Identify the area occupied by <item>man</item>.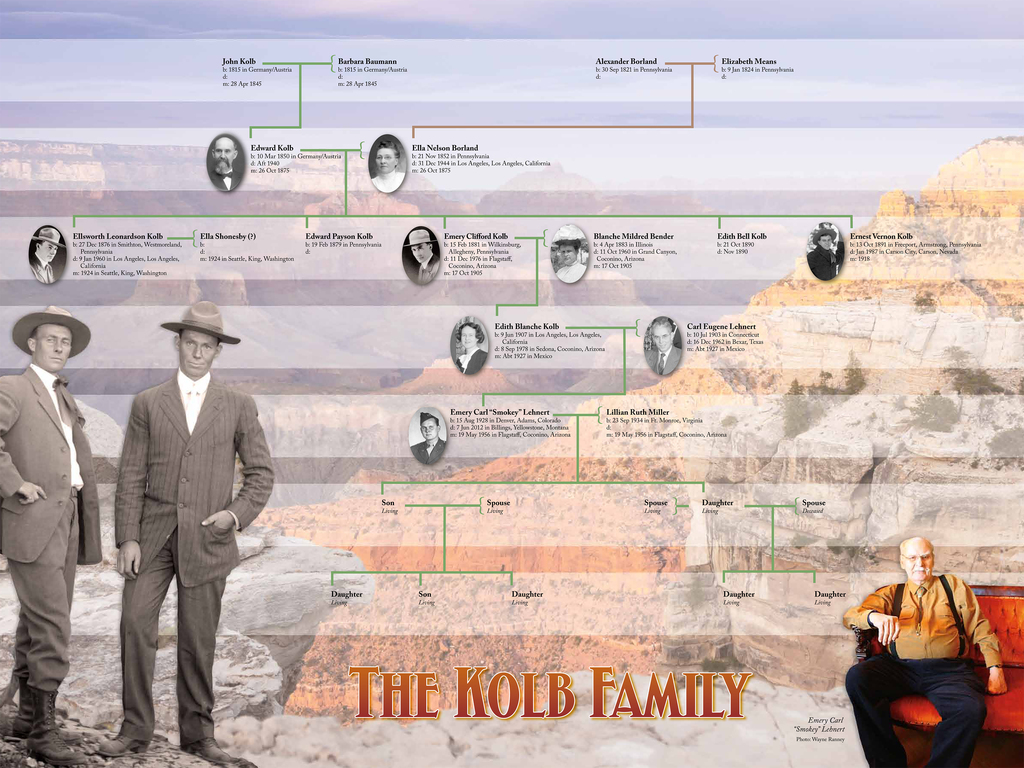
Area: [207,138,243,194].
